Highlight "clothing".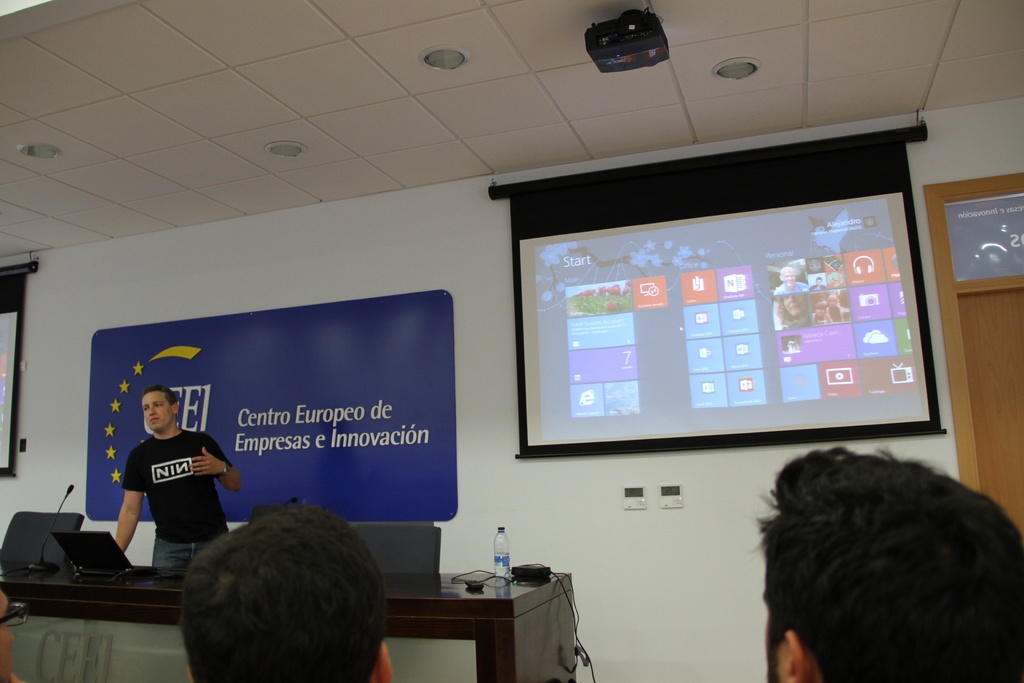
Highlighted region: <bbox>122, 425, 236, 541</bbox>.
